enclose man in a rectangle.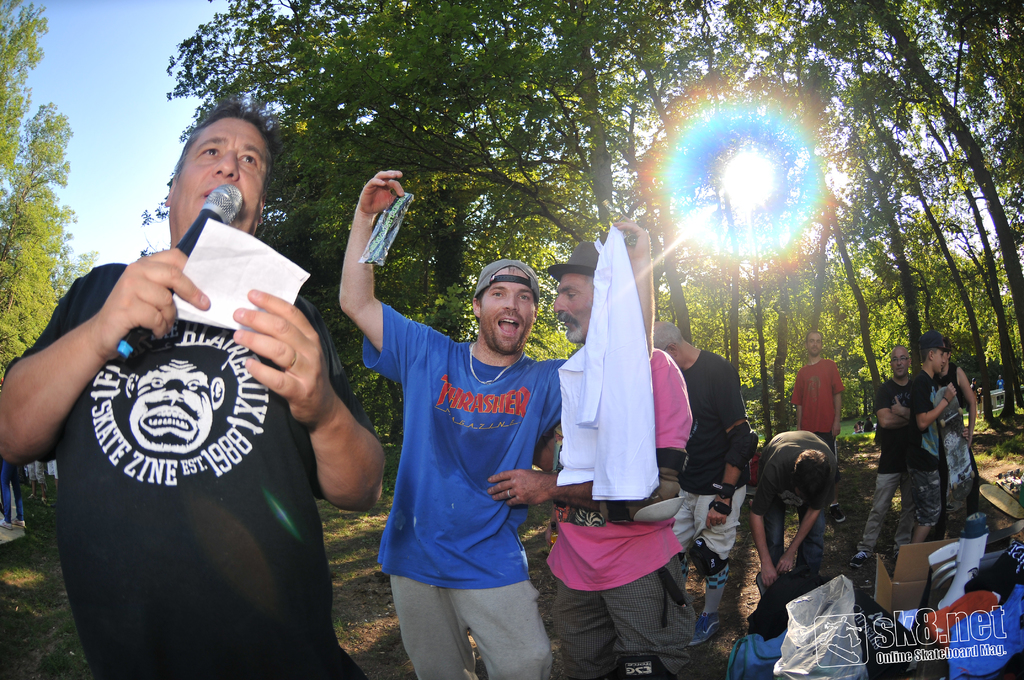
select_region(33, 137, 346, 667).
